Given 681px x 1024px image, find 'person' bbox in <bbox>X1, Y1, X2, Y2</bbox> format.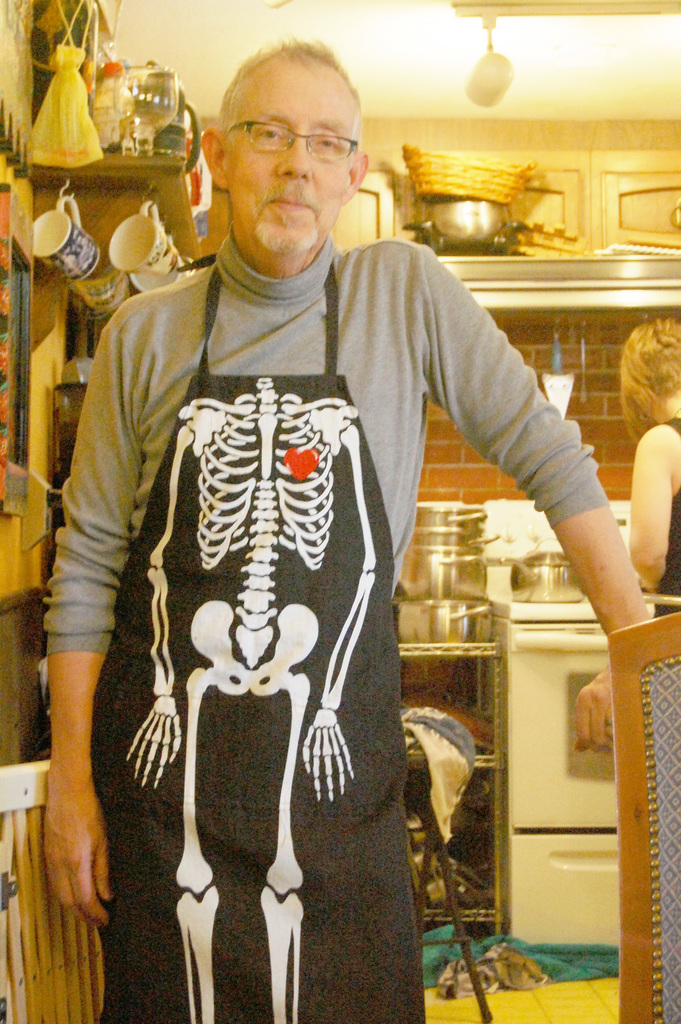
<bbox>625, 318, 680, 616</bbox>.
